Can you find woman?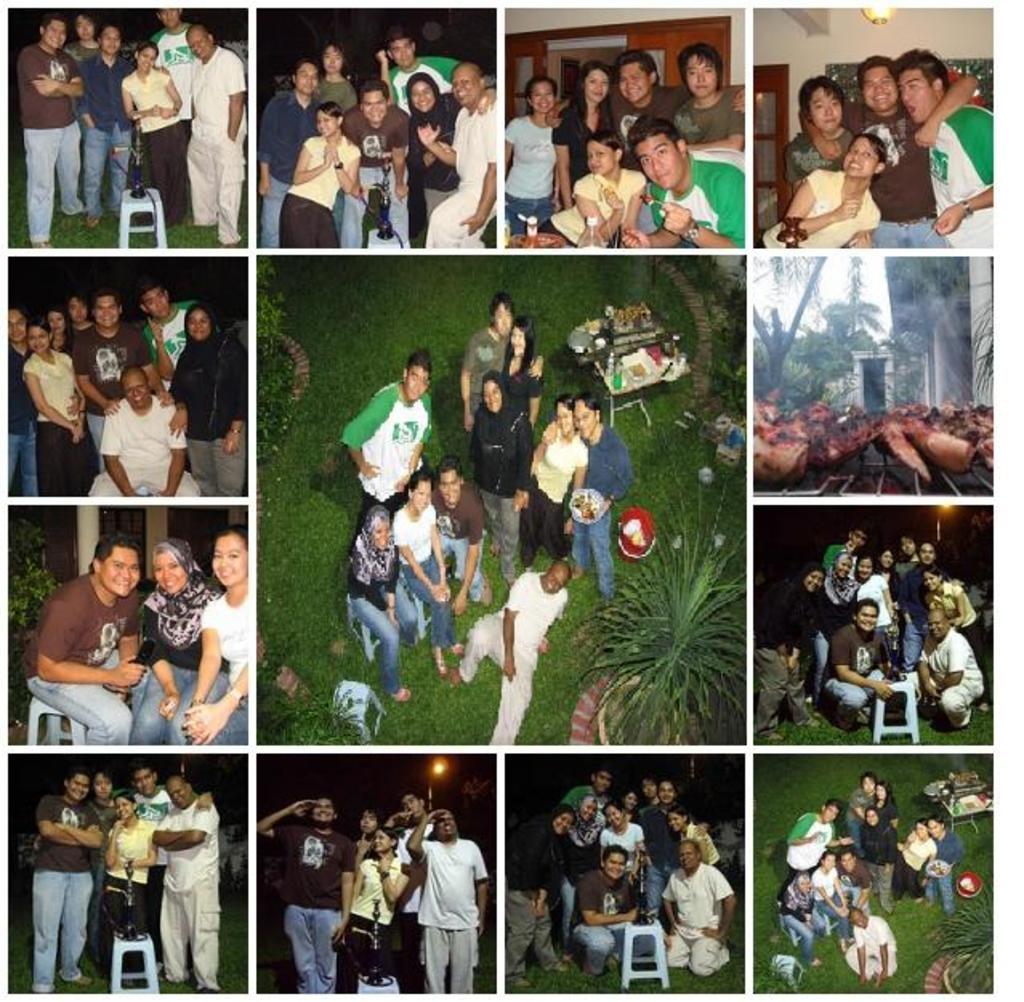
Yes, bounding box: [929, 569, 984, 657].
